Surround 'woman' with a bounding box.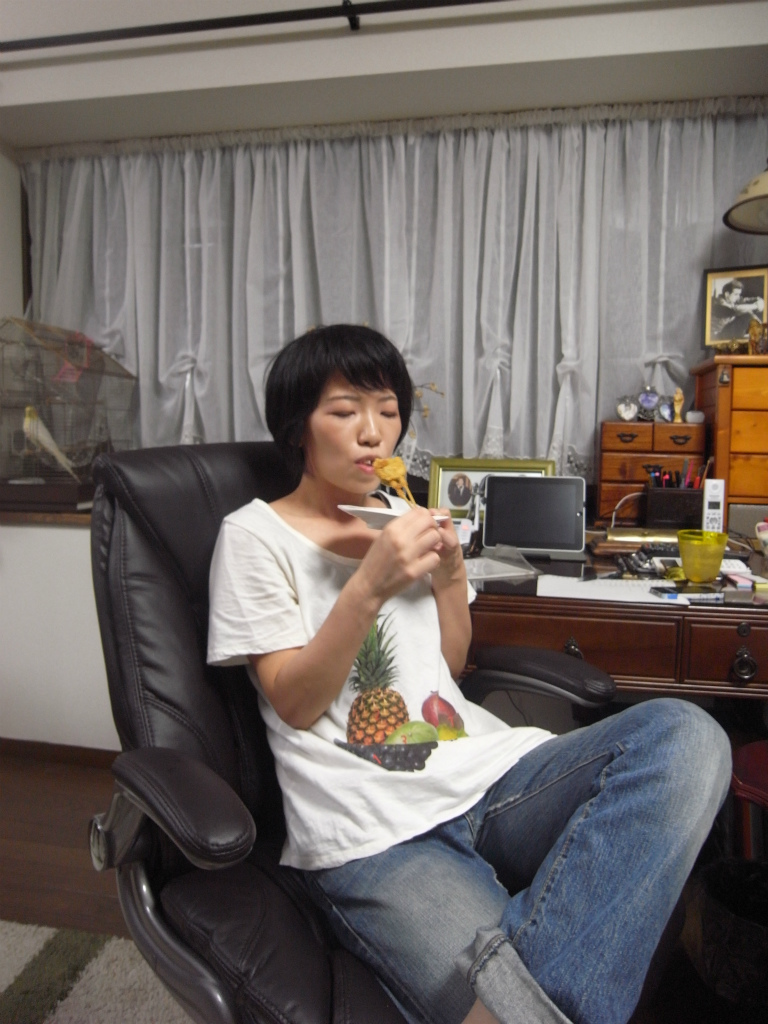
208:322:734:1023.
